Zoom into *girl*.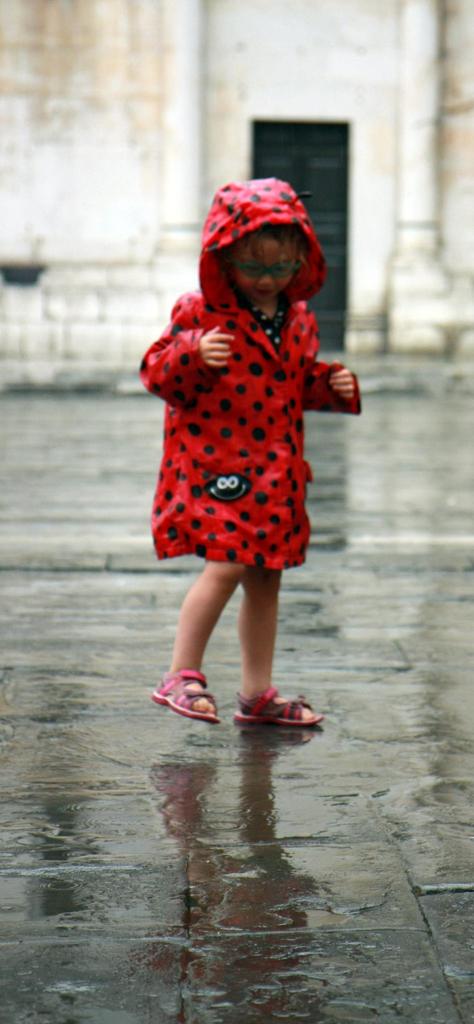
Zoom target: [left=142, top=175, right=362, bottom=727].
